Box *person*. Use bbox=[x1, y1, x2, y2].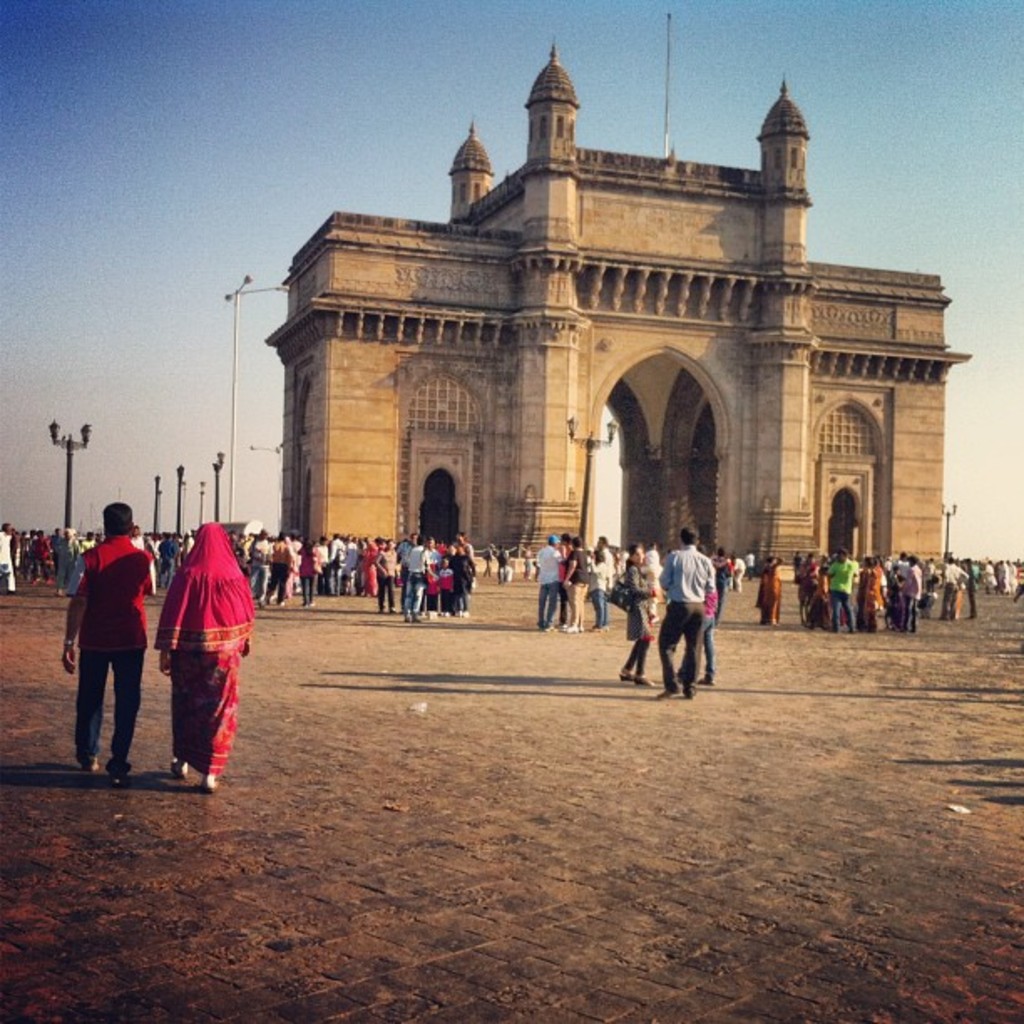
bbox=[654, 527, 716, 696].
